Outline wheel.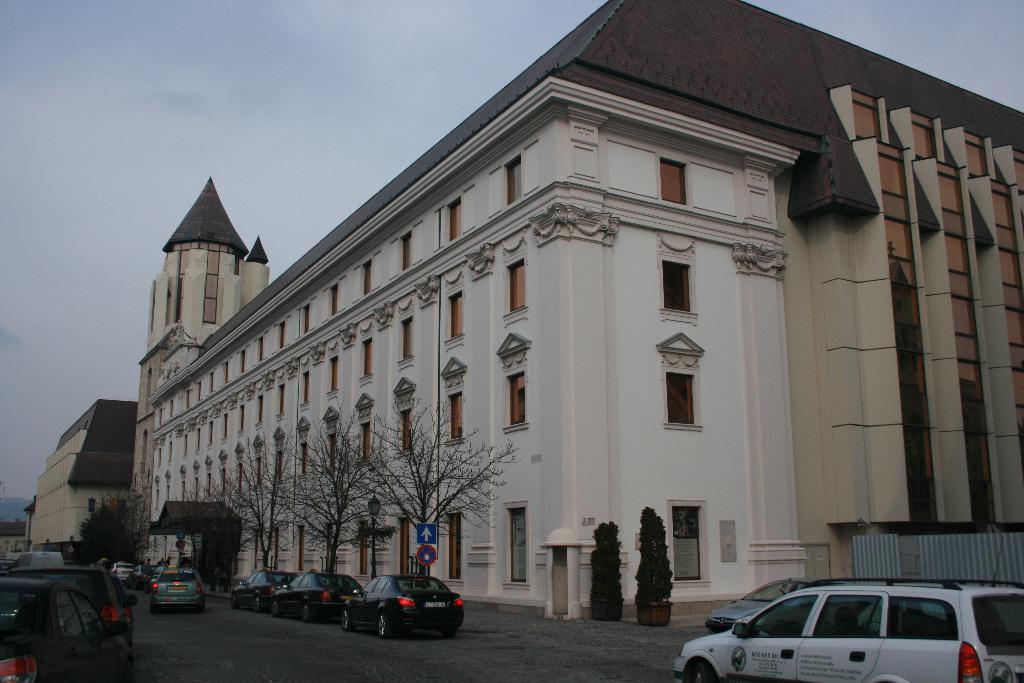
Outline: 374/613/395/641.
